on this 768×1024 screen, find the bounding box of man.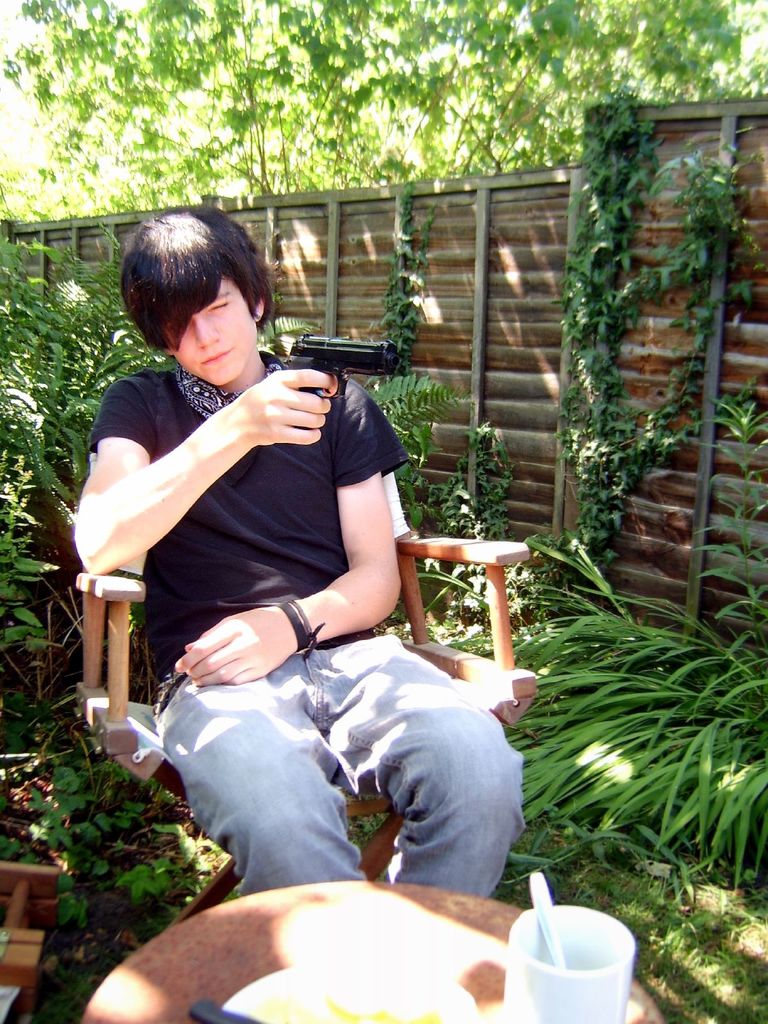
Bounding box: 74, 202, 536, 904.
